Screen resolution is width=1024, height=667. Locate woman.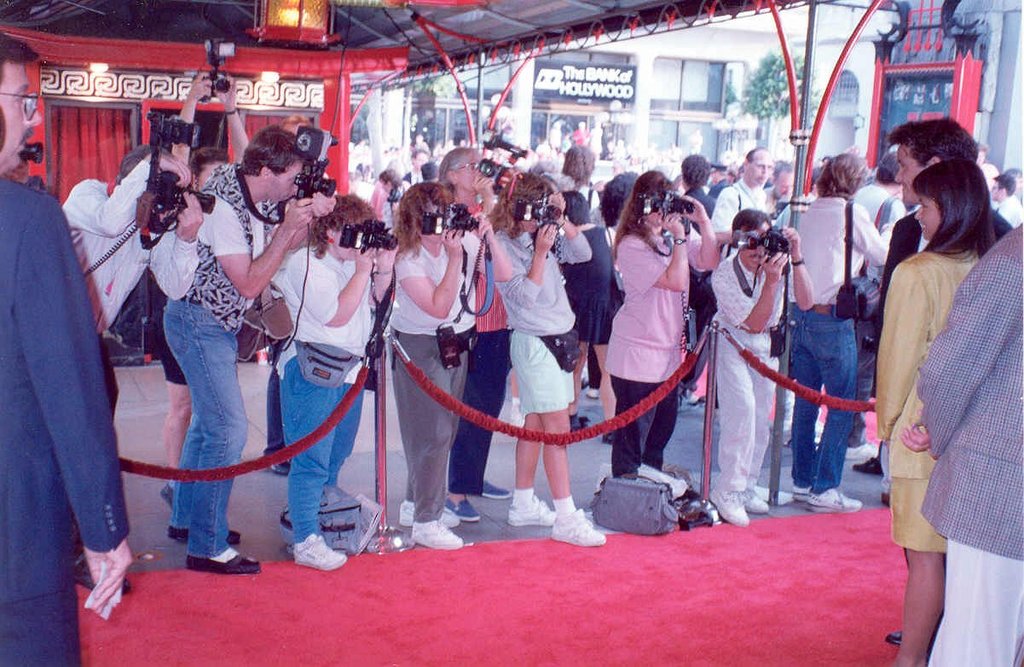
region(485, 170, 605, 548).
